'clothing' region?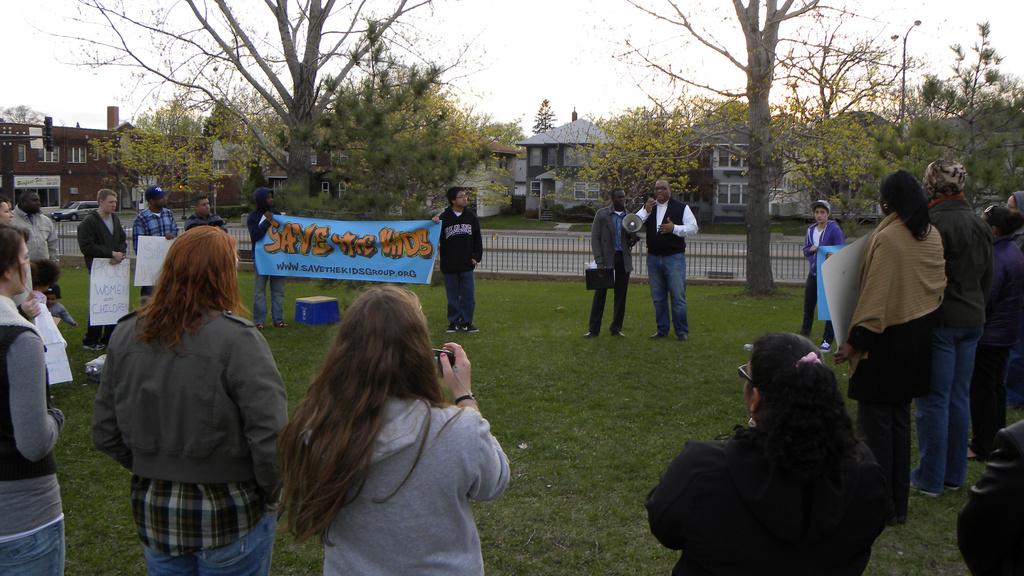
x1=185 y1=212 x2=223 y2=226
